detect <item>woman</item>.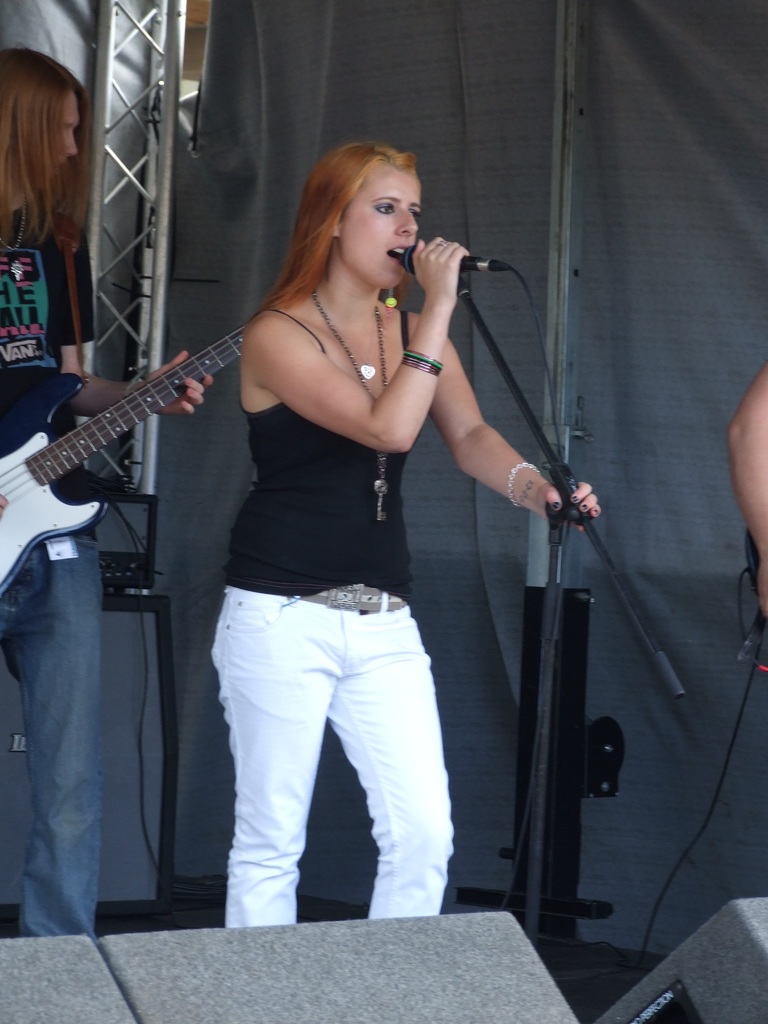
Detected at <bbox>126, 110, 572, 962</bbox>.
